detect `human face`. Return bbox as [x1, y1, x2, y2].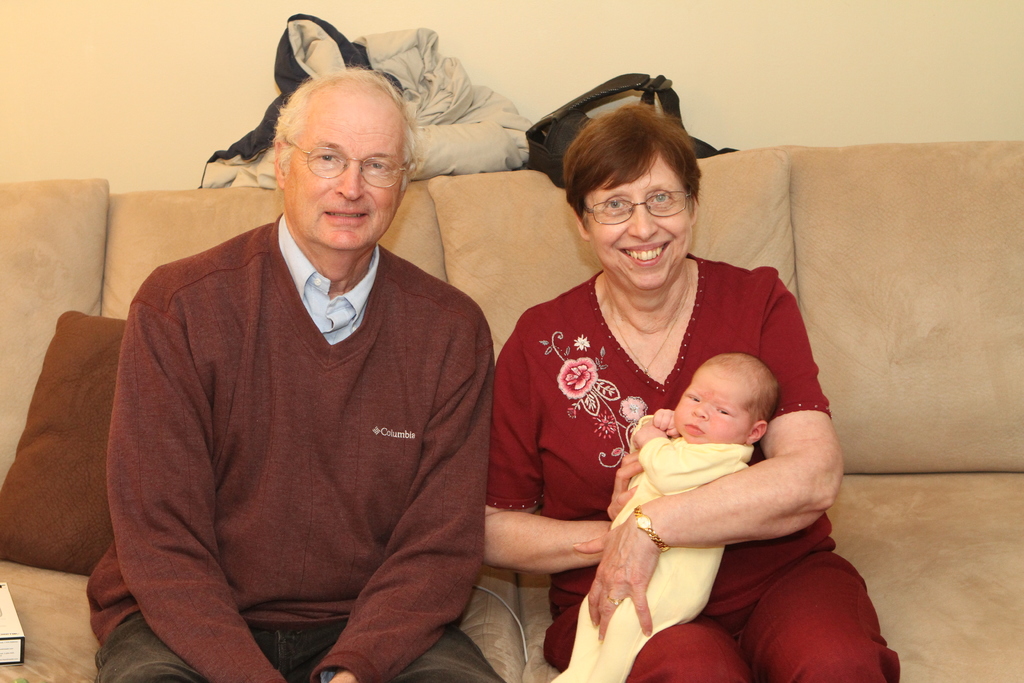
[672, 372, 749, 445].
